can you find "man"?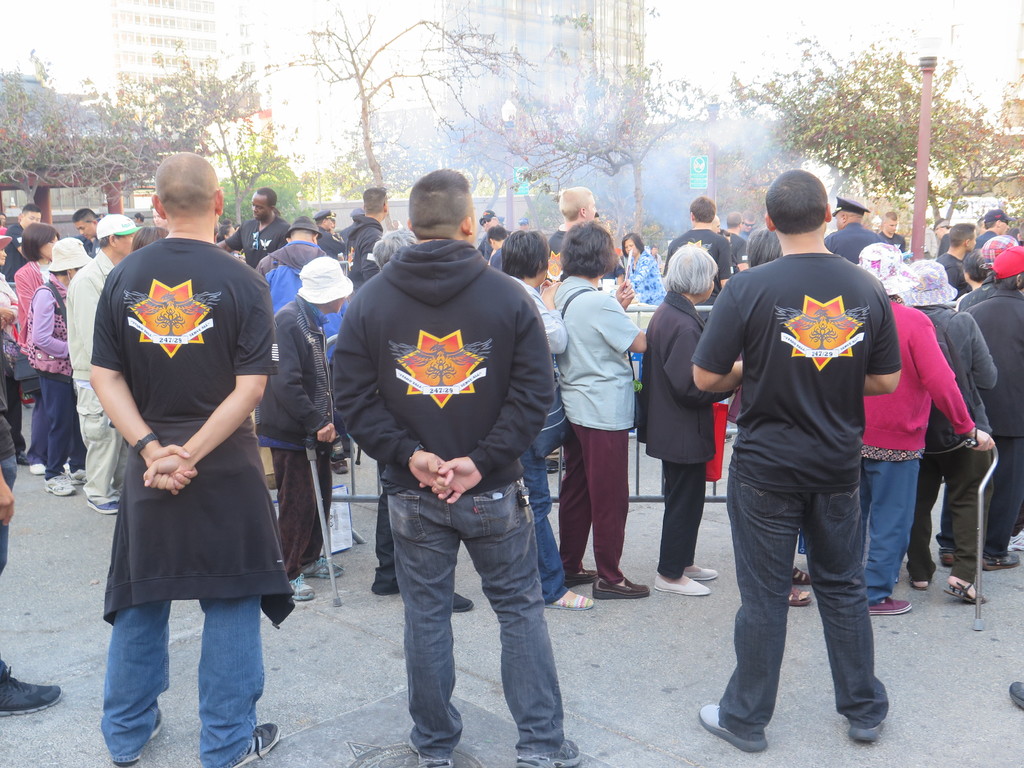
Yes, bounding box: (x1=346, y1=188, x2=386, y2=289).
